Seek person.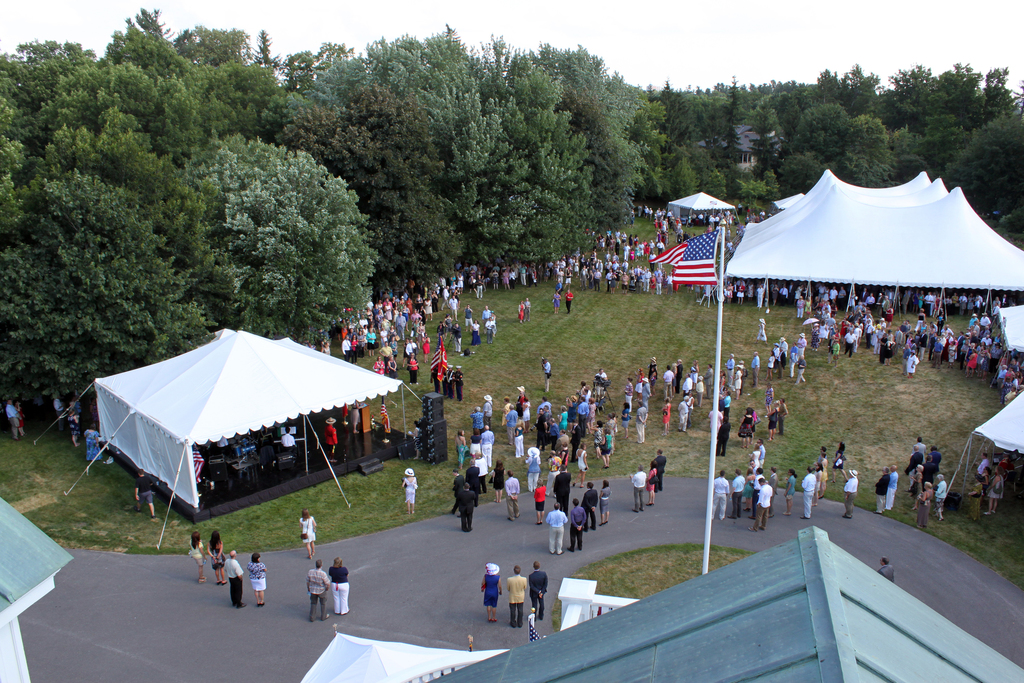
[left=641, top=377, right=651, bottom=407].
